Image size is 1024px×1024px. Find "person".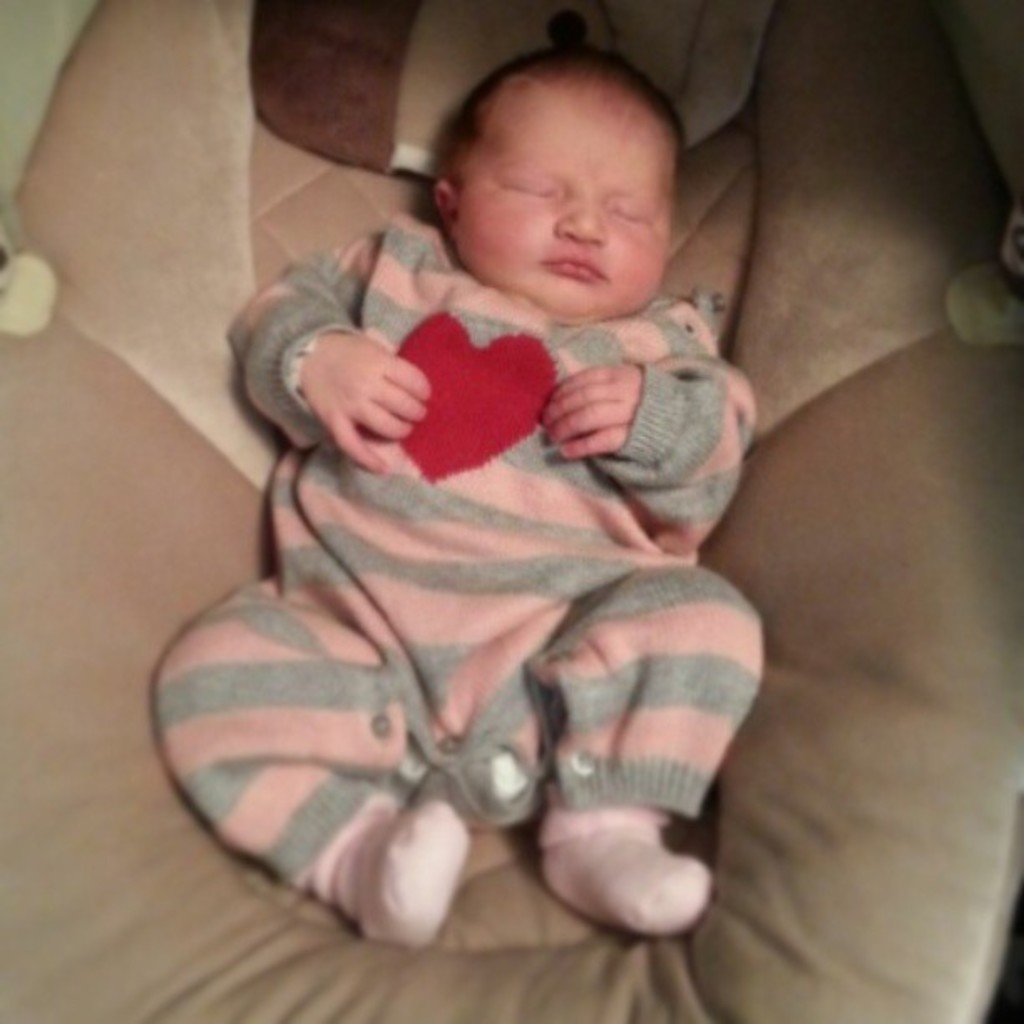
151 45 770 937.
